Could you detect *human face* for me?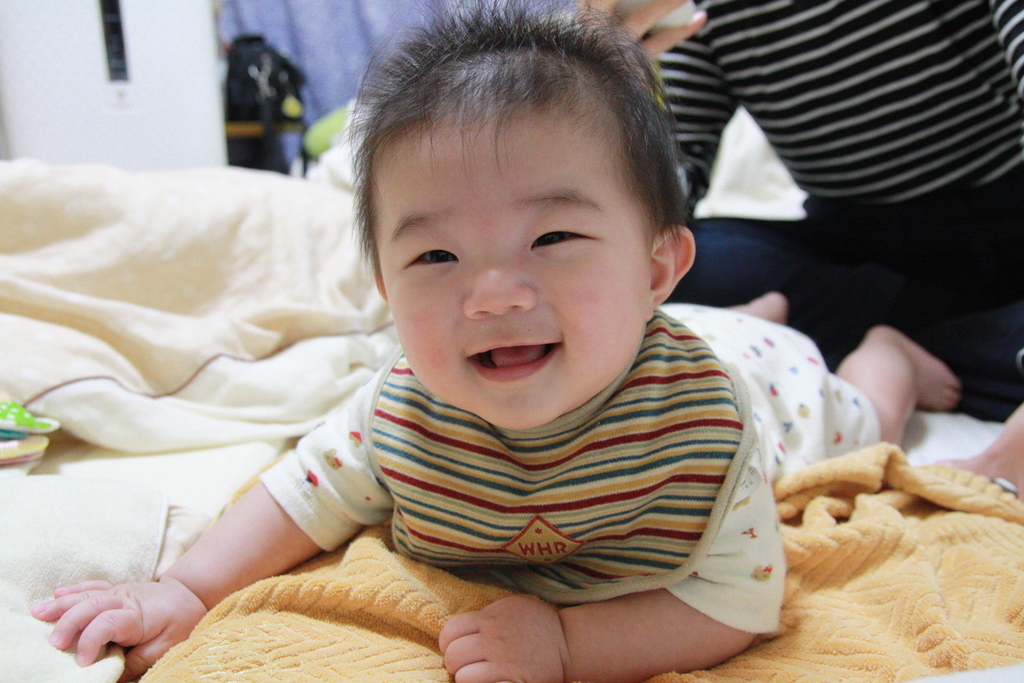
Detection result: region(372, 110, 650, 432).
